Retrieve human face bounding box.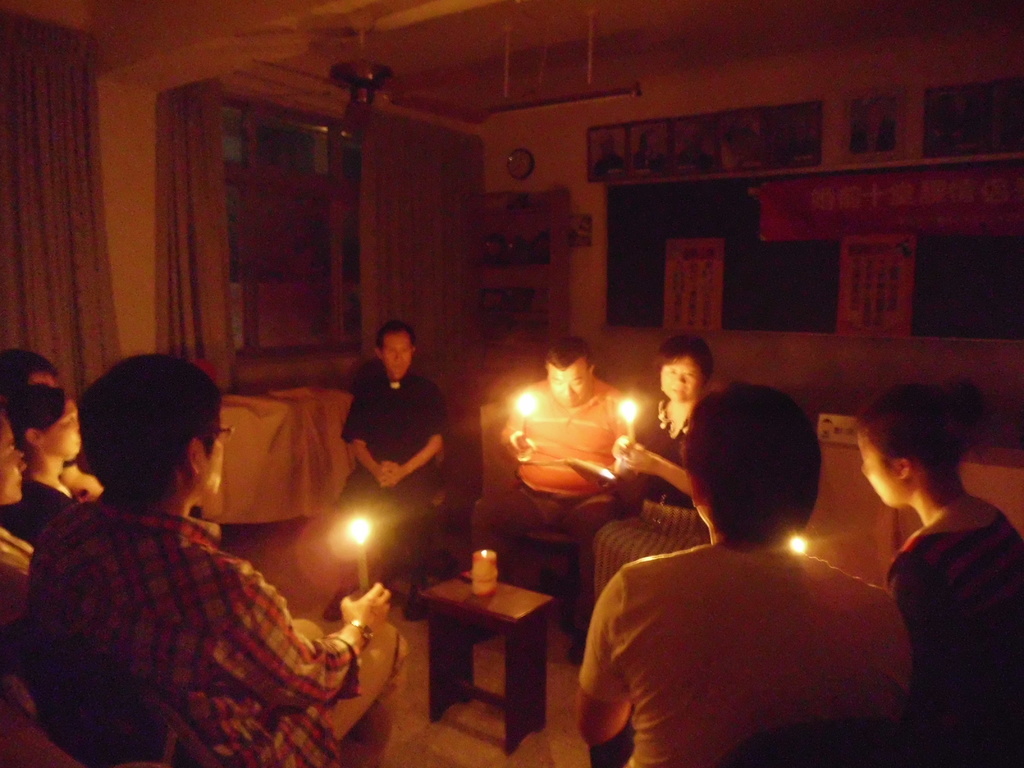
Bounding box: locate(0, 423, 25, 502).
